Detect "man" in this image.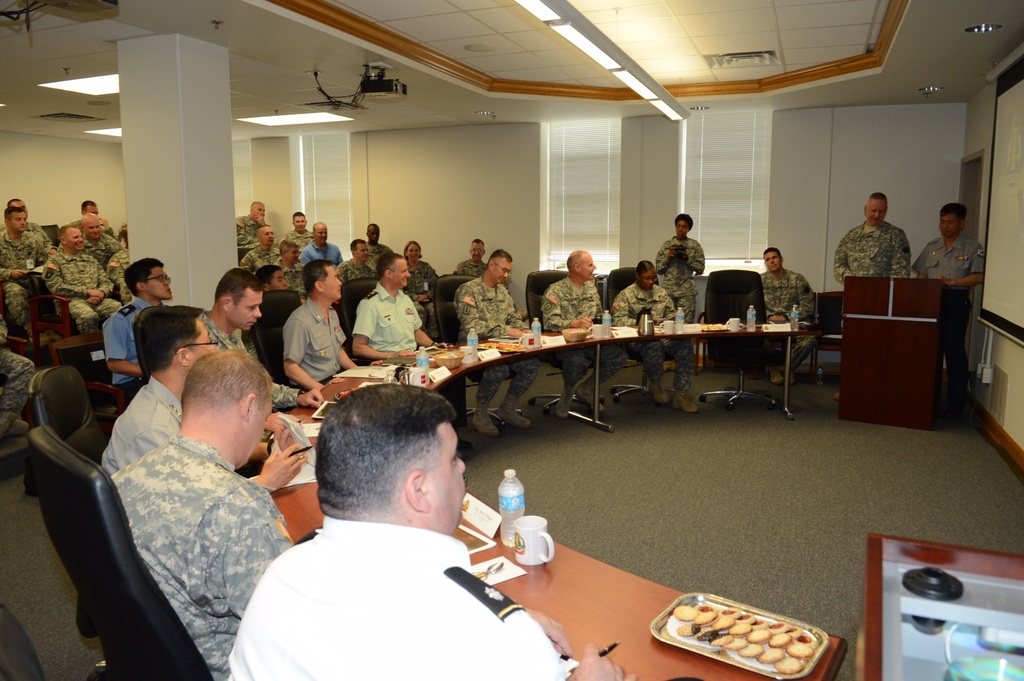
Detection: x1=542 y1=250 x2=614 y2=425.
